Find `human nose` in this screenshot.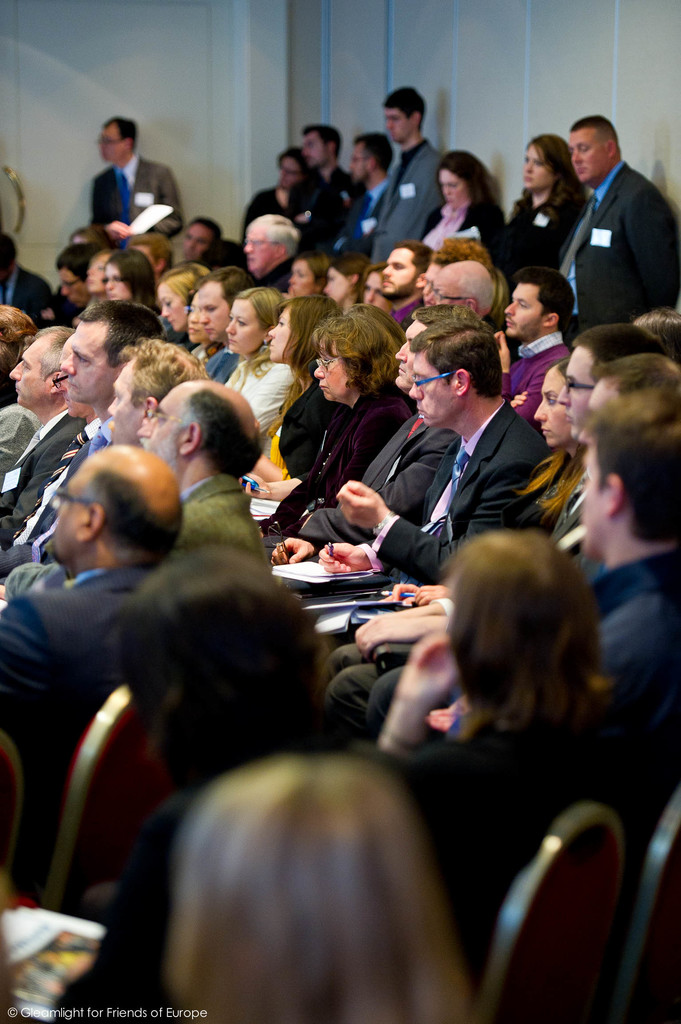
The bounding box for `human nose` is <region>86, 266, 95, 276</region>.
